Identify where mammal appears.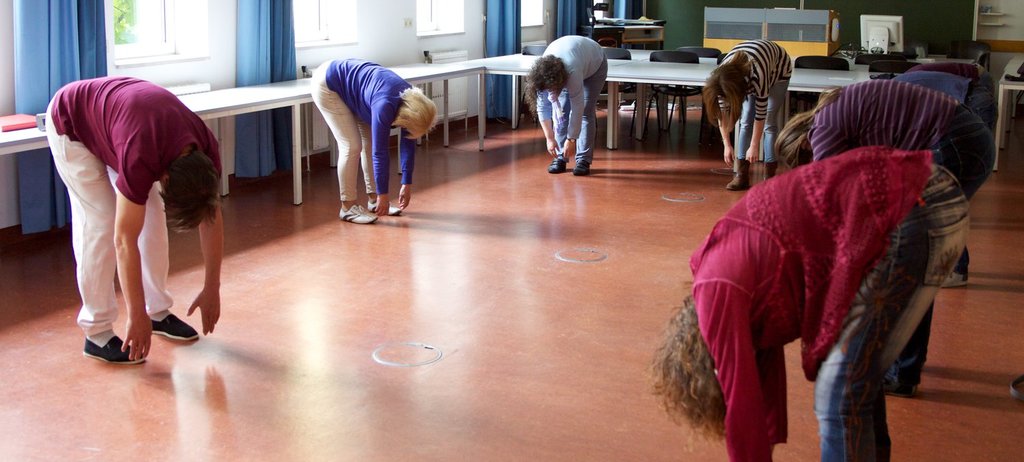
Appears at pyautogui.locateOnScreen(45, 77, 221, 366).
